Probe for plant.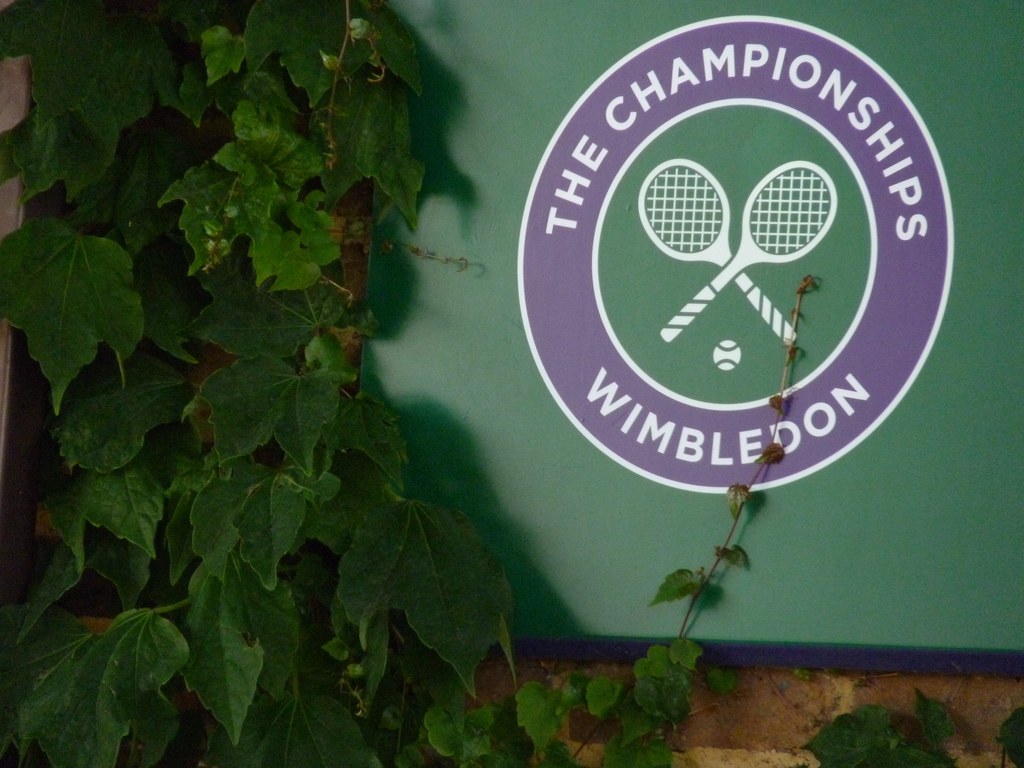
Probe result: [79,0,1021,719].
